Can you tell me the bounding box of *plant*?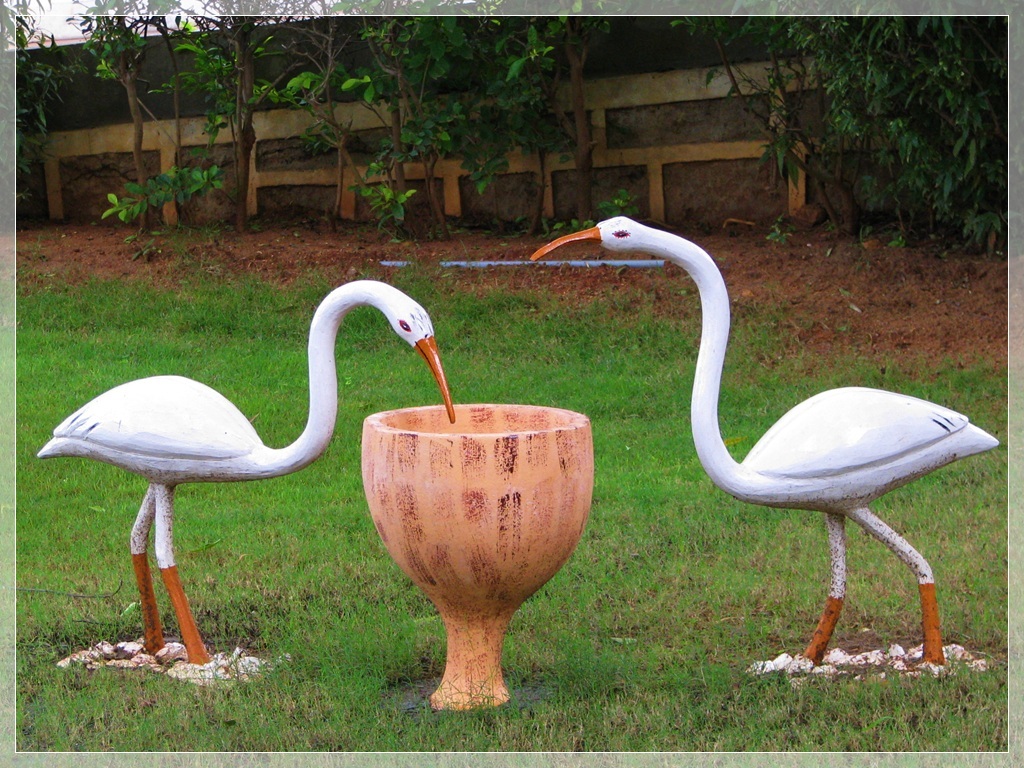
(left=343, top=168, right=450, bottom=231).
